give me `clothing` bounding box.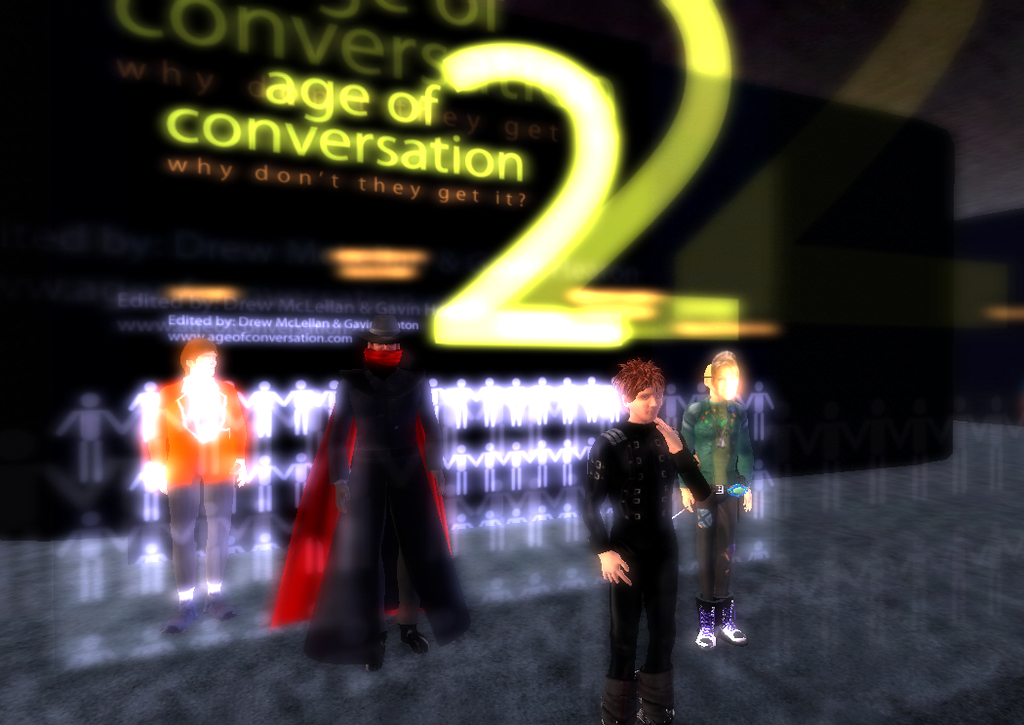
pyautogui.locateOnScreen(270, 357, 469, 672).
